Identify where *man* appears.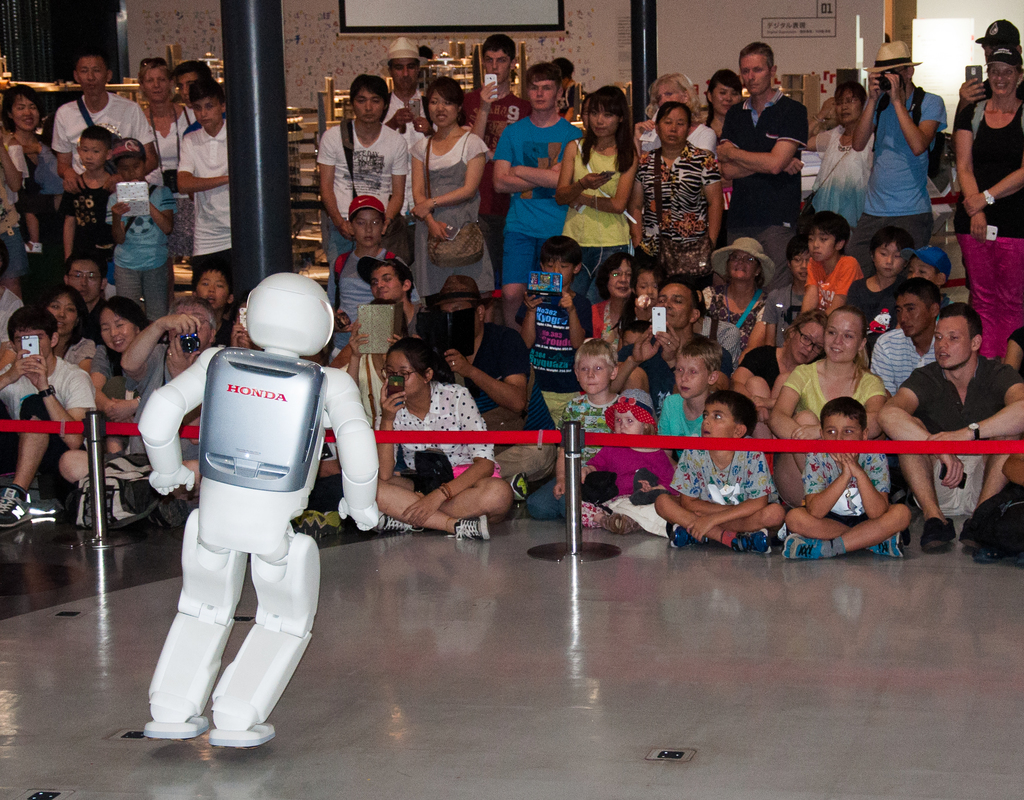
Appears at bbox(49, 45, 158, 191).
